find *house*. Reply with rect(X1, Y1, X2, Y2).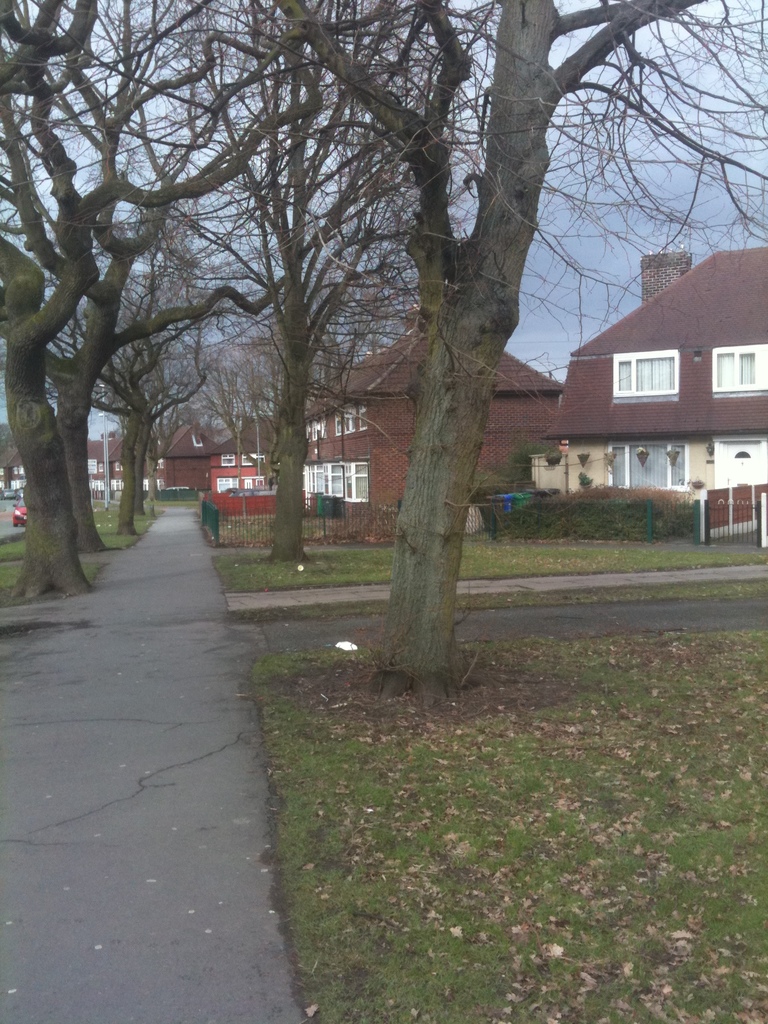
rect(76, 452, 140, 503).
